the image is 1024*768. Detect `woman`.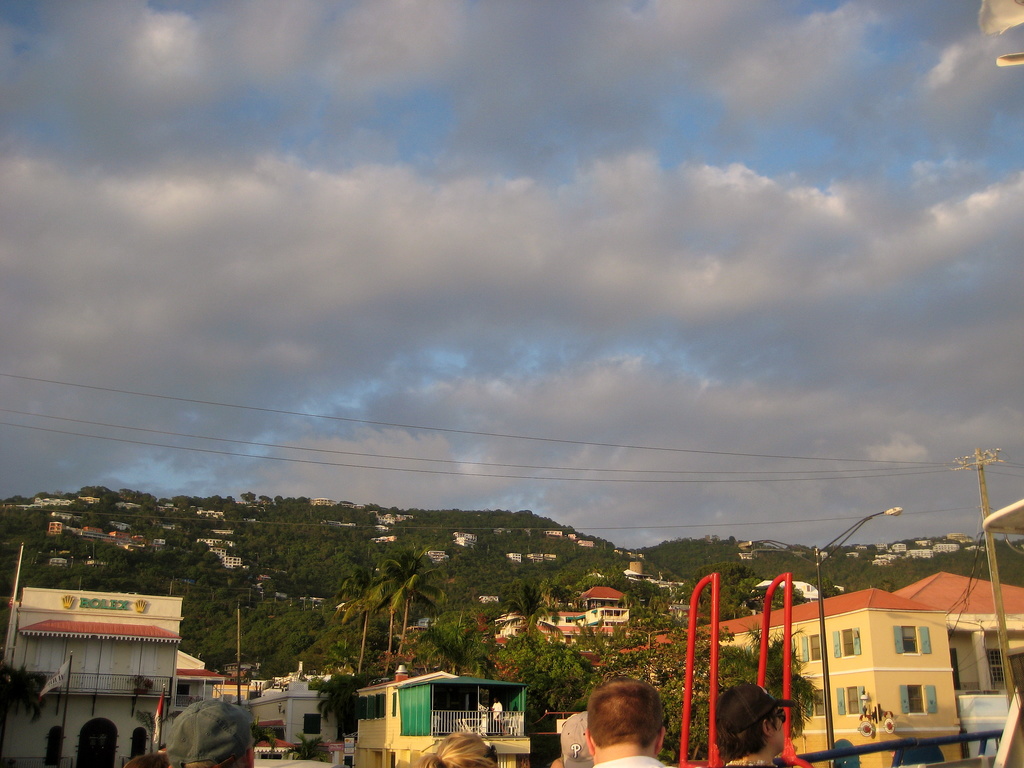
Detection: [left=417, top=728, right=501, bottom=767].
